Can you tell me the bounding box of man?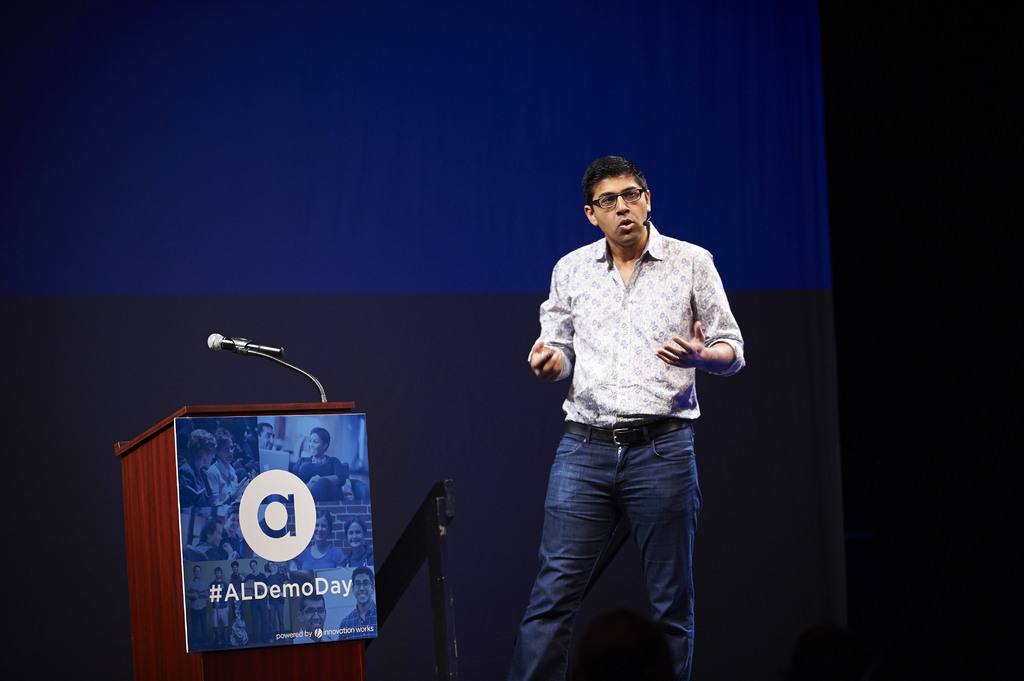
box=[182, 565, 211, 645].
